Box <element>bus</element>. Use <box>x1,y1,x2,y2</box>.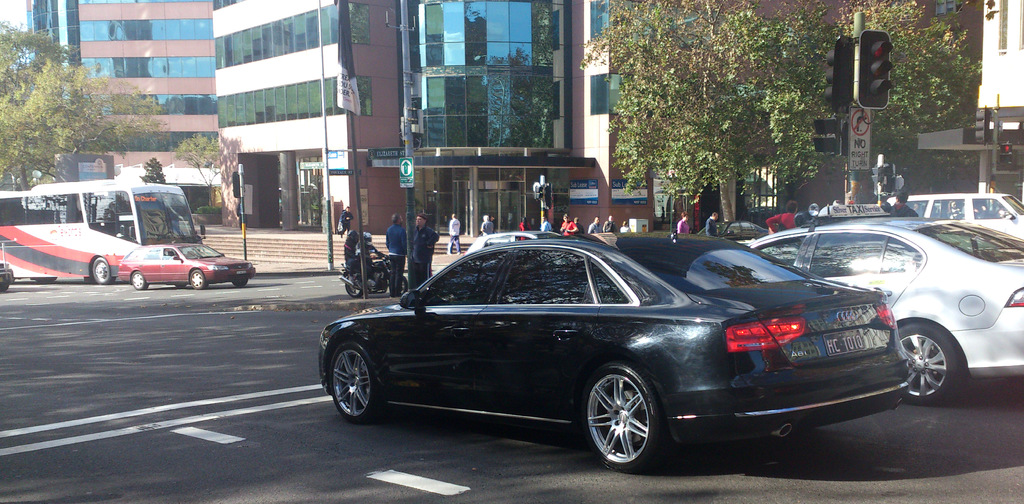
<box>0,174,207,288</box>.
